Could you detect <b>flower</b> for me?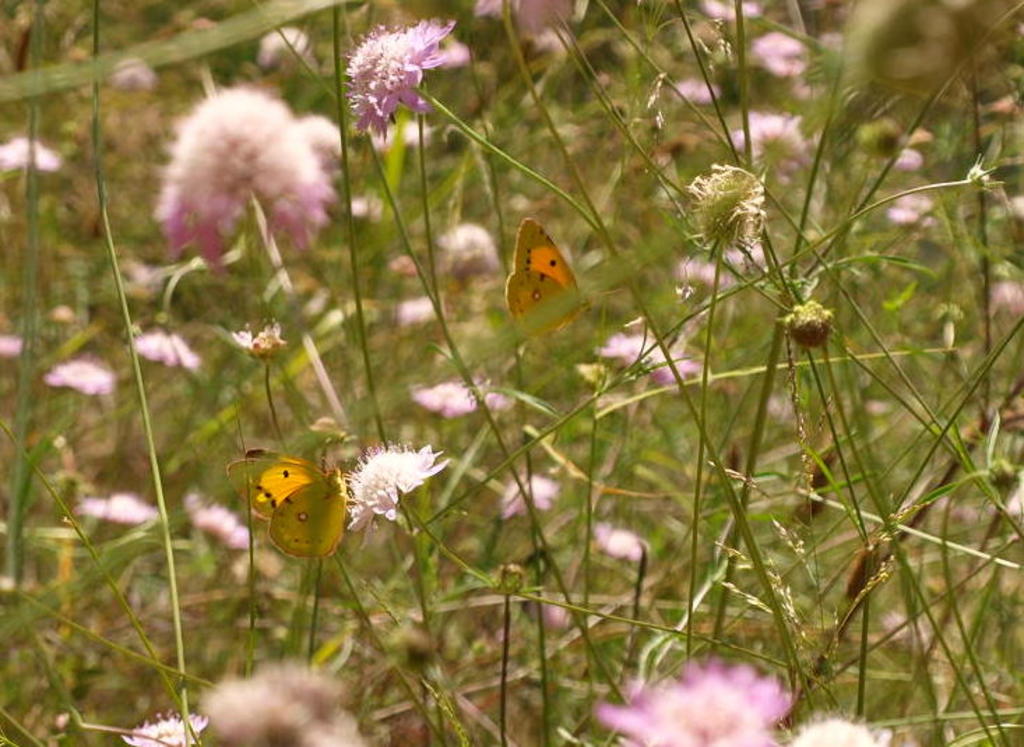
Detection result: locate(154, 80, 331, 276).
